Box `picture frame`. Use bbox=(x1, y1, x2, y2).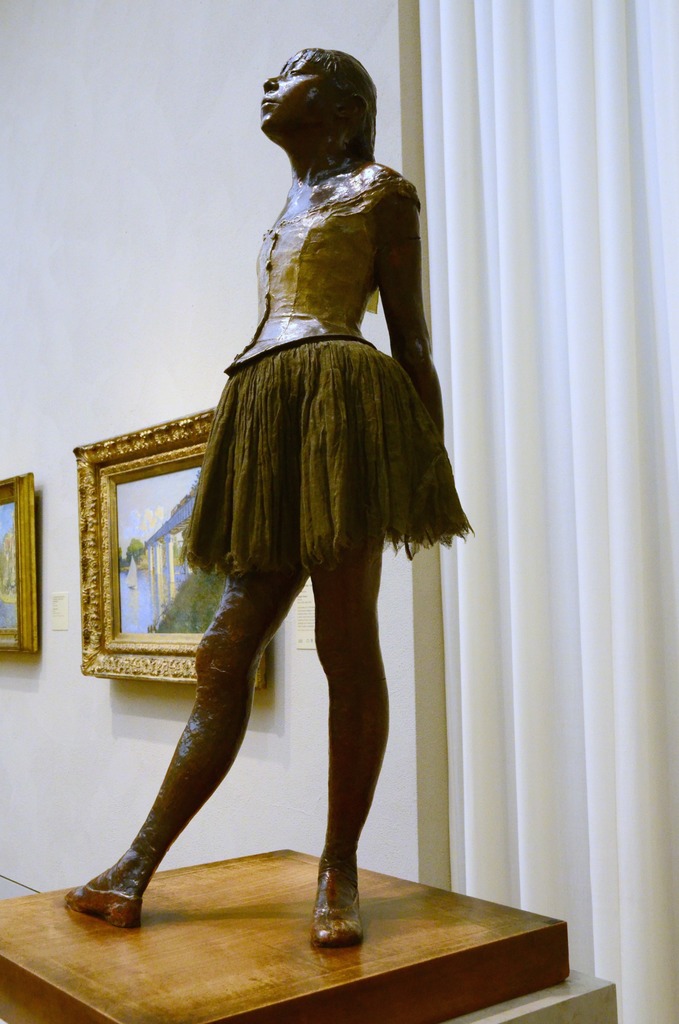
bbox=(75, 371, 235, 733).
